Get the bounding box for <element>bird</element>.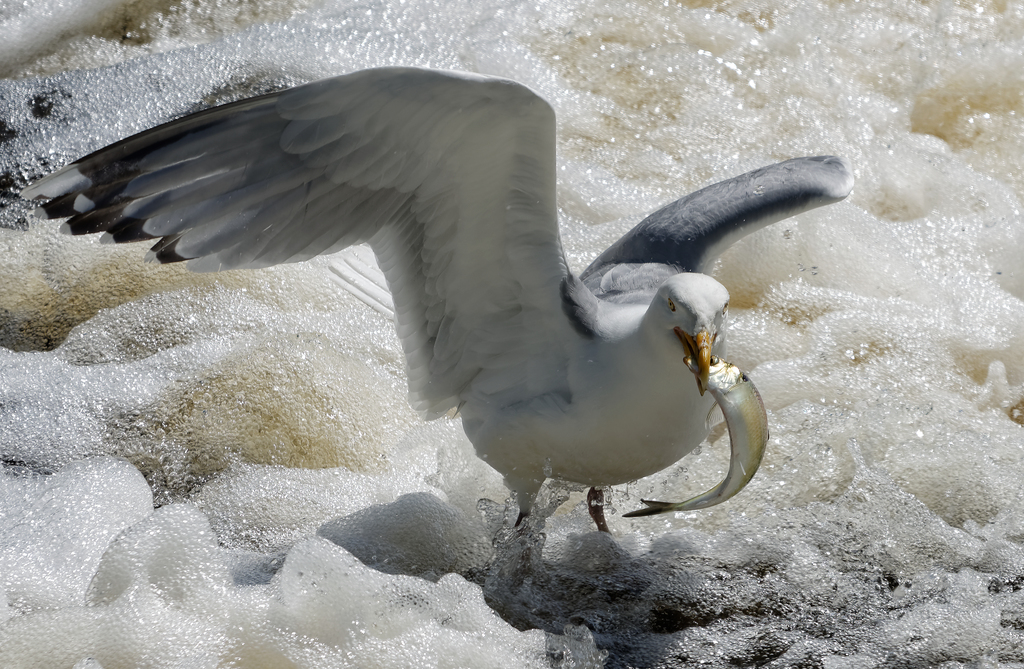
44 69 822 536.
